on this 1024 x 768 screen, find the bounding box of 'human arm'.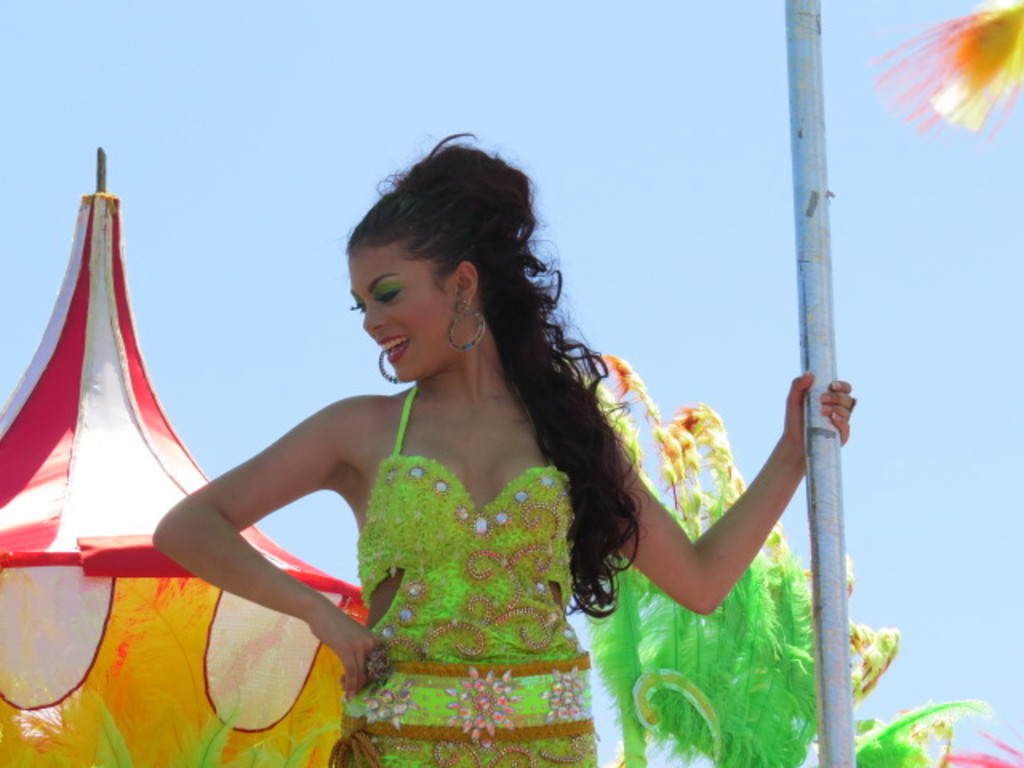
Bounding box: pyautogui.locateOnScreen(141, 394, 379, 696).
